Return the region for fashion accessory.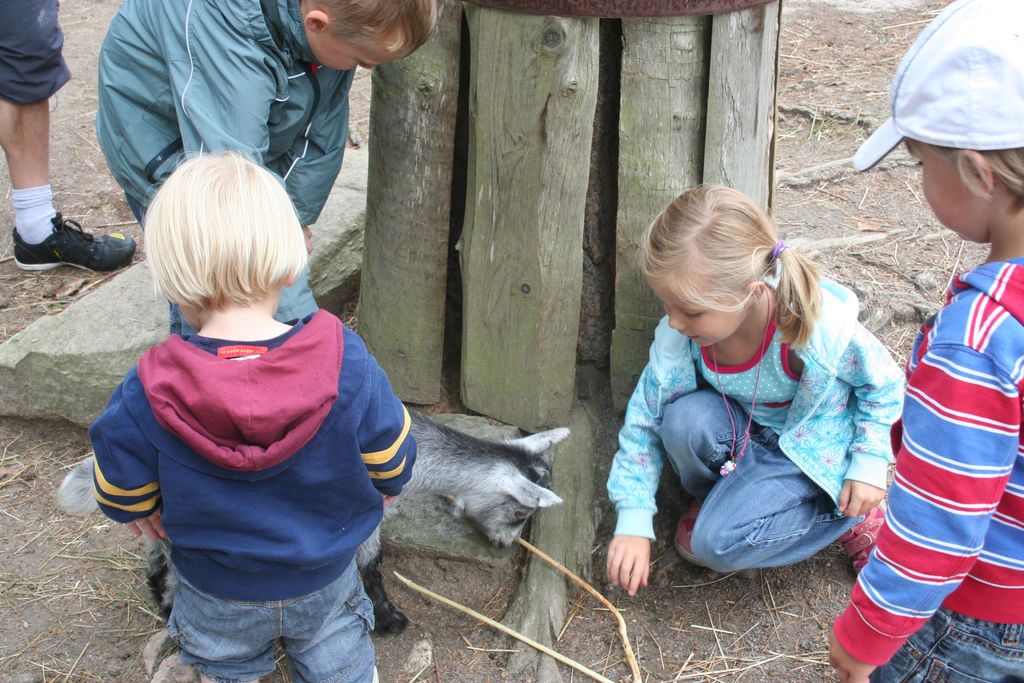
x1=13, y1=210, x2=140, y2=273.
